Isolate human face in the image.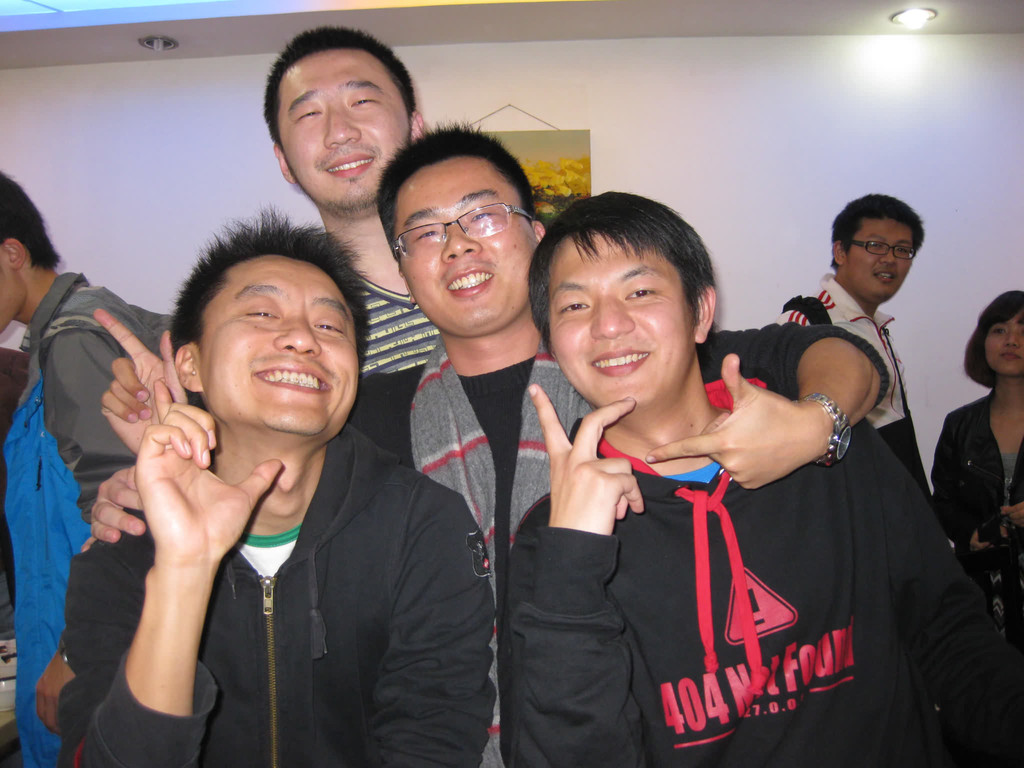
Isolated region: [x1=395, y1=157, x2=536, y2=337].
